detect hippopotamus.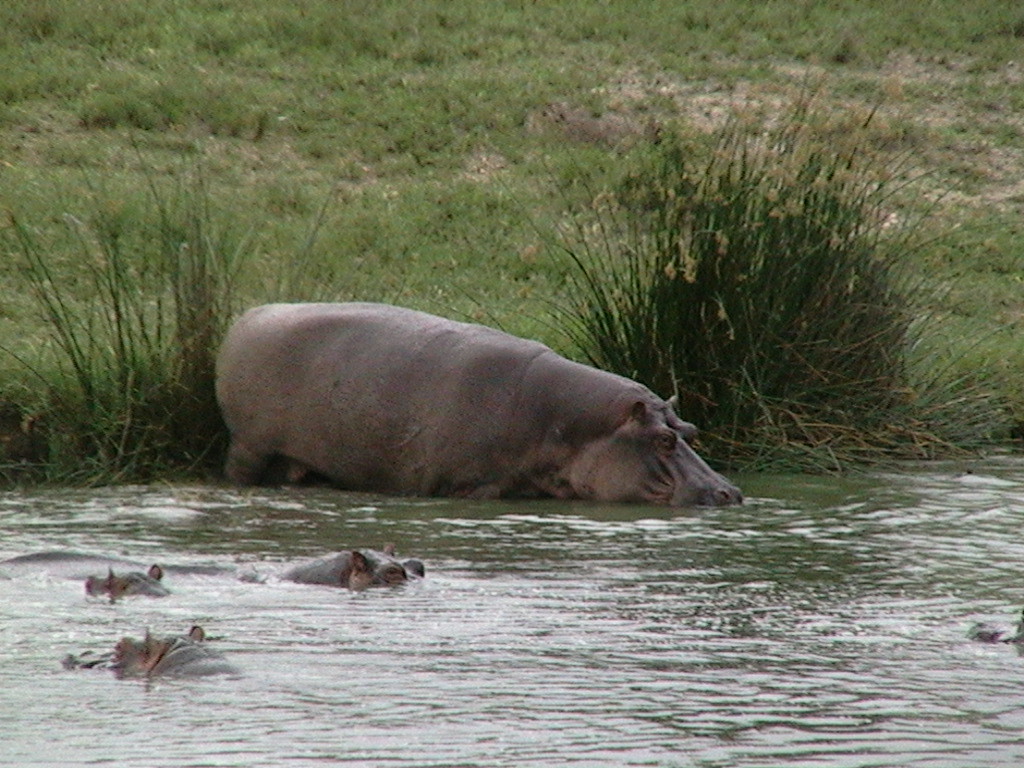
Detected at pyautogui.locateOnScreen(60, 628, 235, 674).
